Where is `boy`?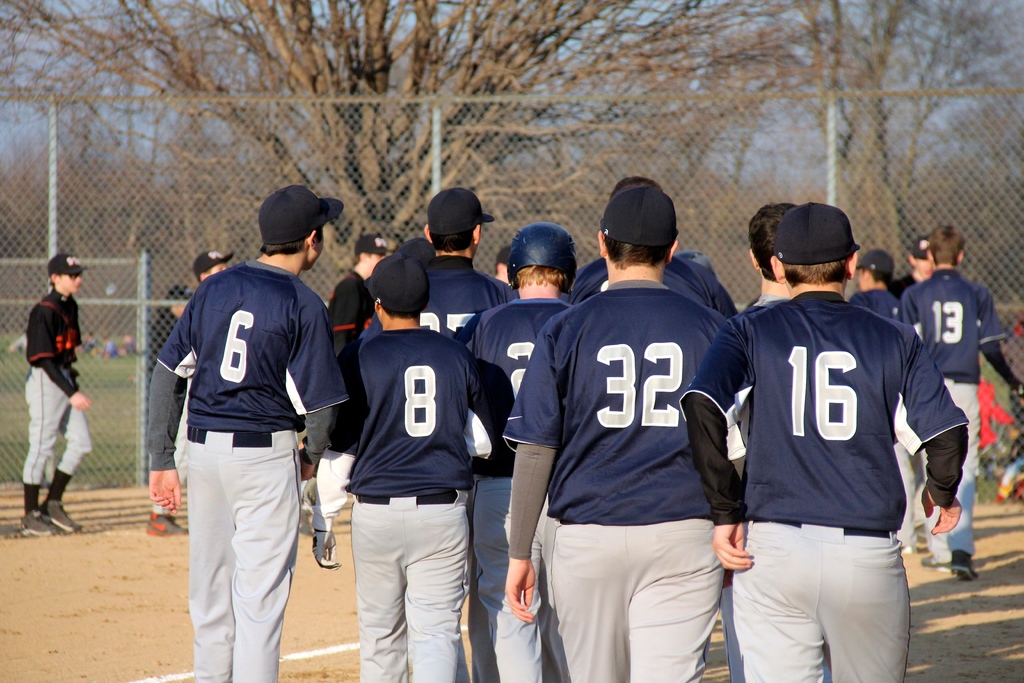
box(465, 223, 580, 682).
